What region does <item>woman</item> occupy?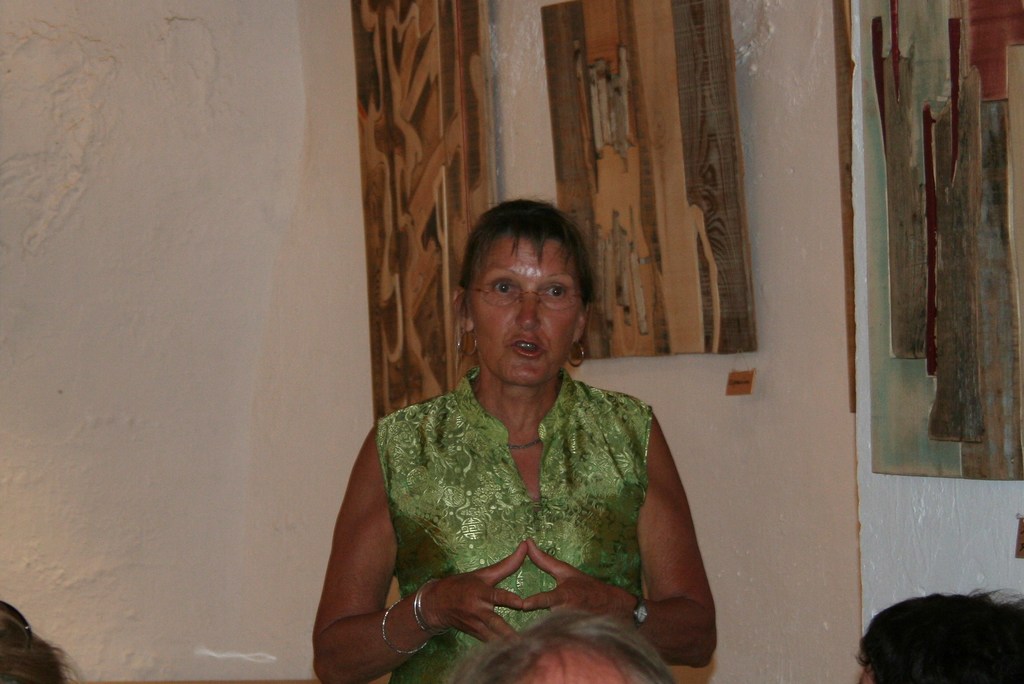
locate(295, 195, 719, 683).
